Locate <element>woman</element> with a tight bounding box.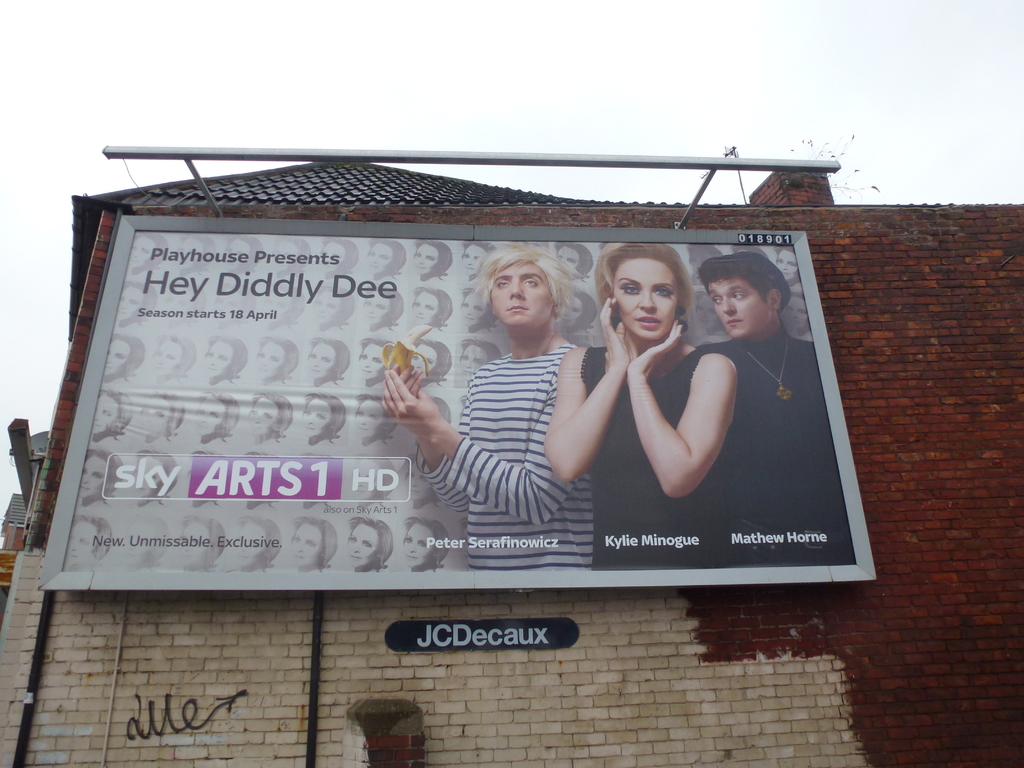
bbox(202, 330, 247, 386).
